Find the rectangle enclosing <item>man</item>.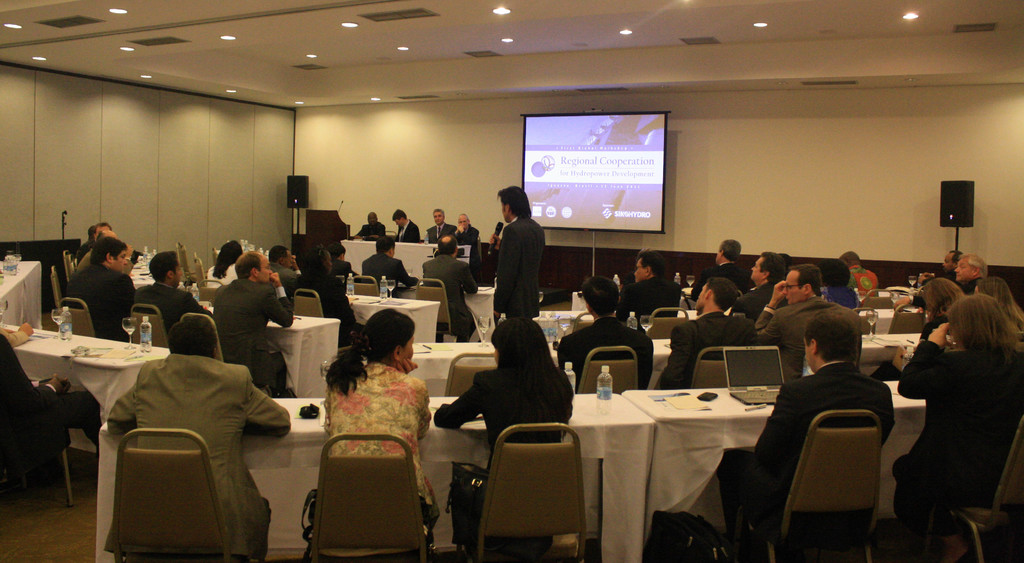
Rect(362, 233, 420, 299).
